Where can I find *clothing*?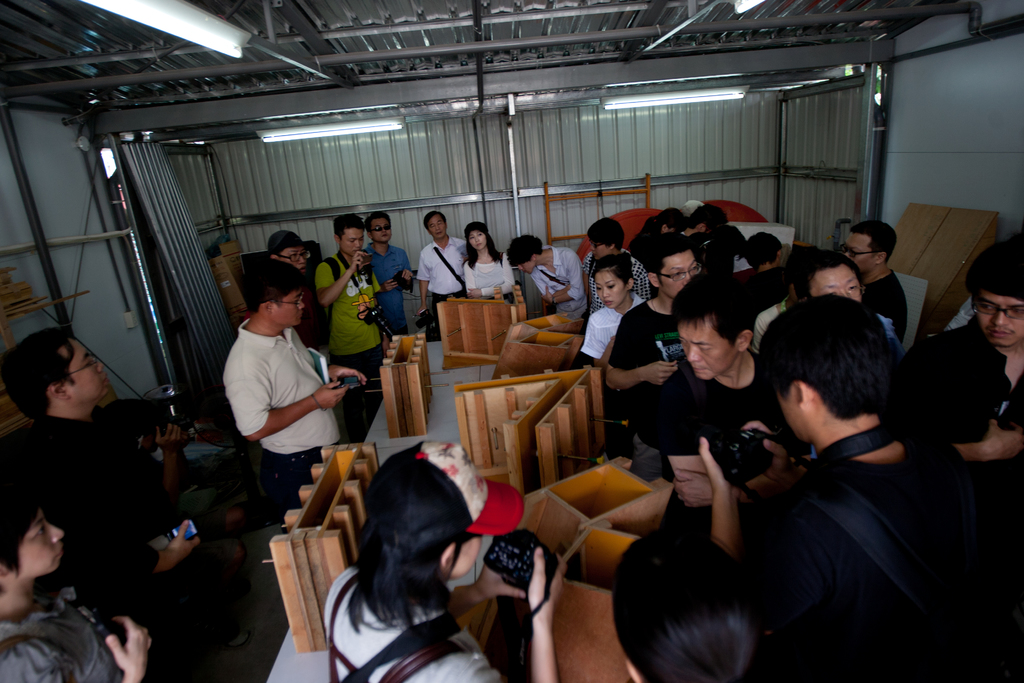
You can find it at left=856, top=263, right=909, bottom=352.
